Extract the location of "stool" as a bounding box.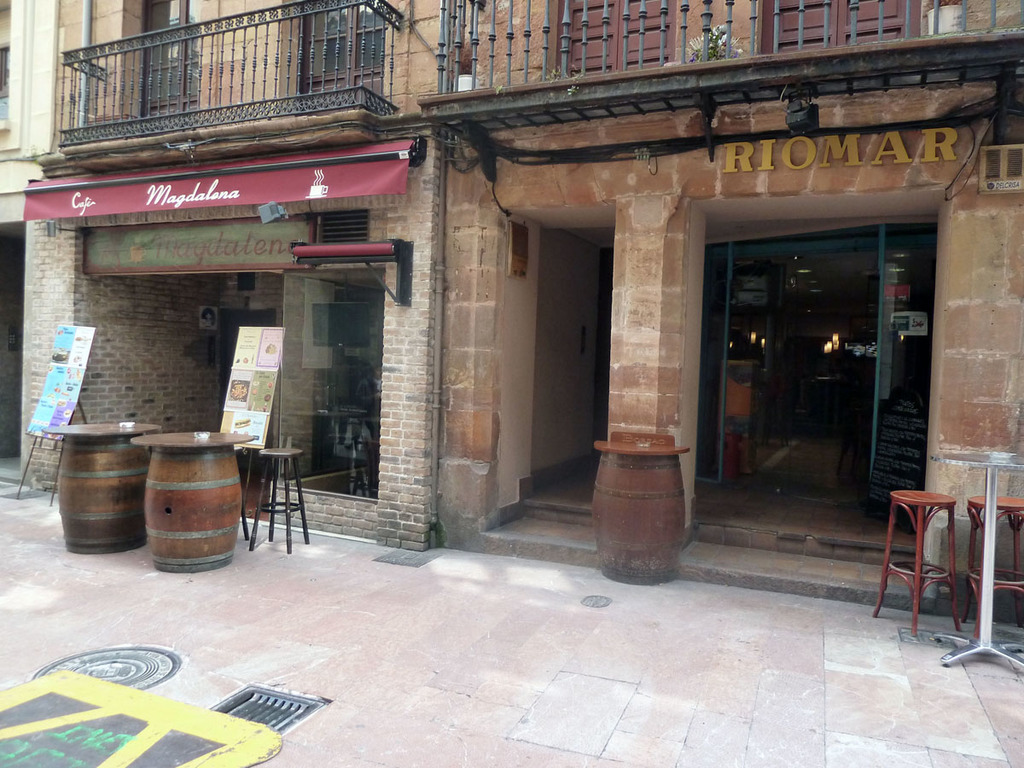
(x1=248, y1=453, x2=311, y2=555).
